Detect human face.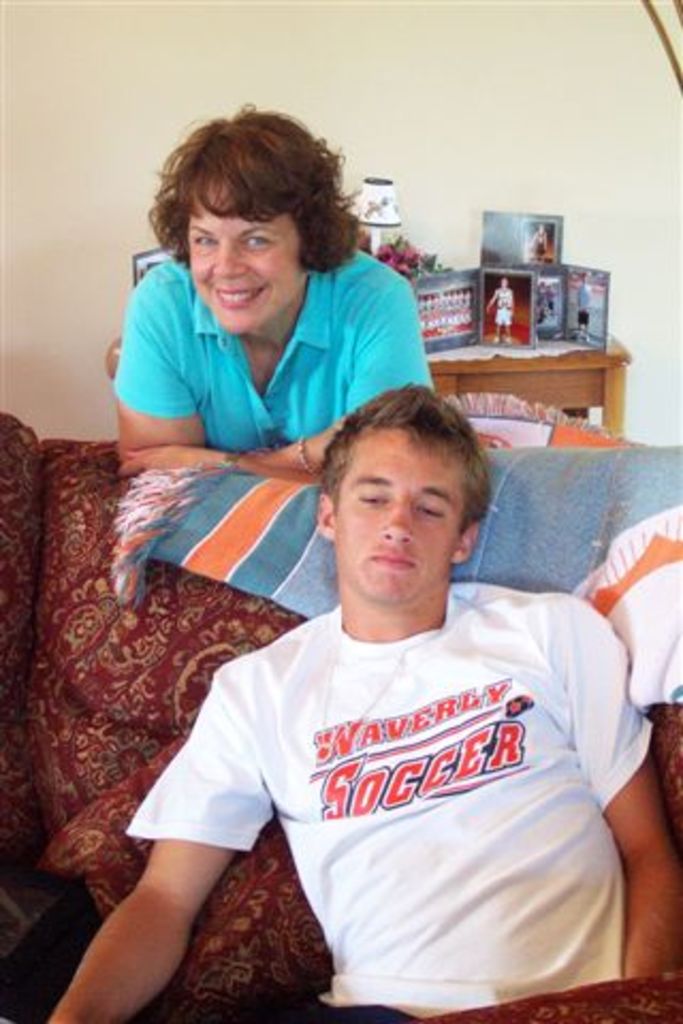
Detected at <box>184,183,303,326</box>.
